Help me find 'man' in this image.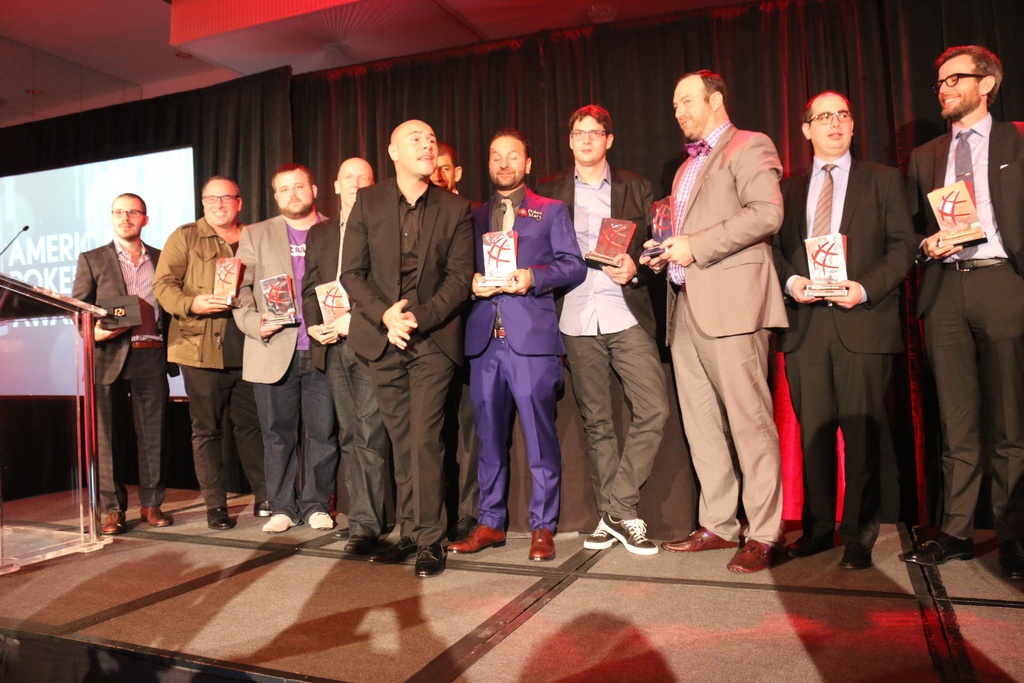
Found it: 532/94/670/554.
